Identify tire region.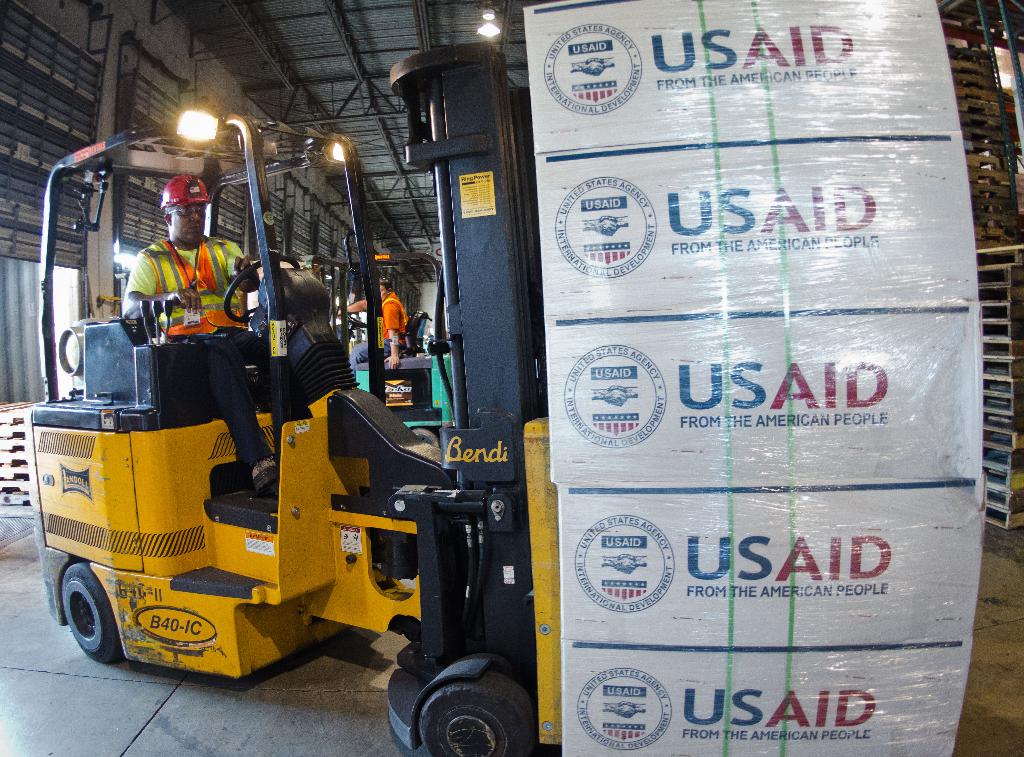
Region: bbox=[412, 427, 441, 451].
